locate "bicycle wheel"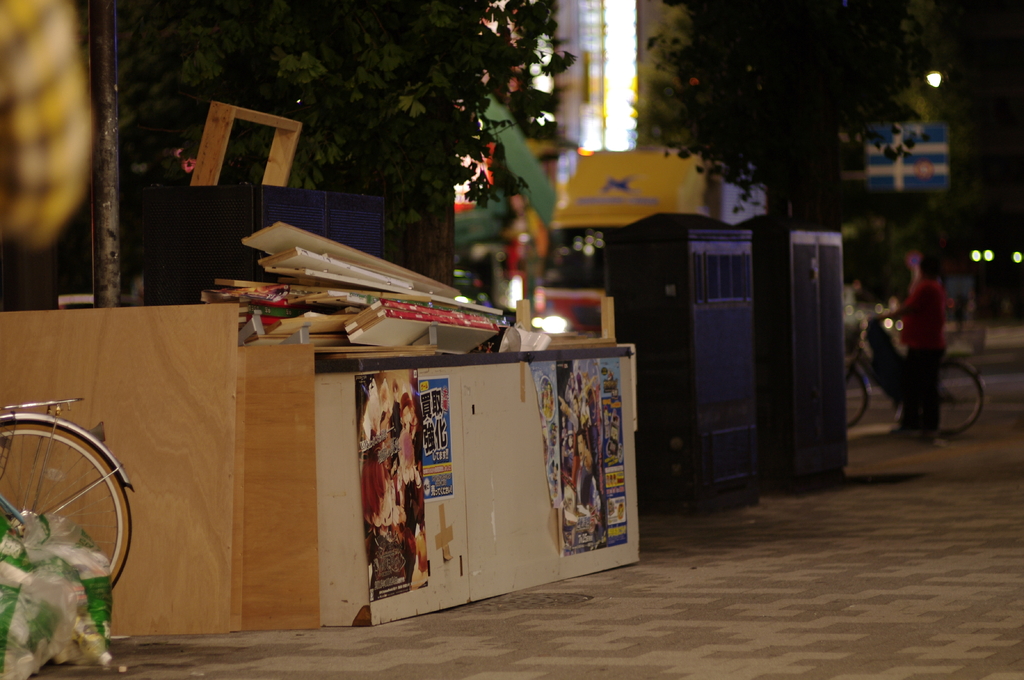
locate(843, 363, 870, 428)
